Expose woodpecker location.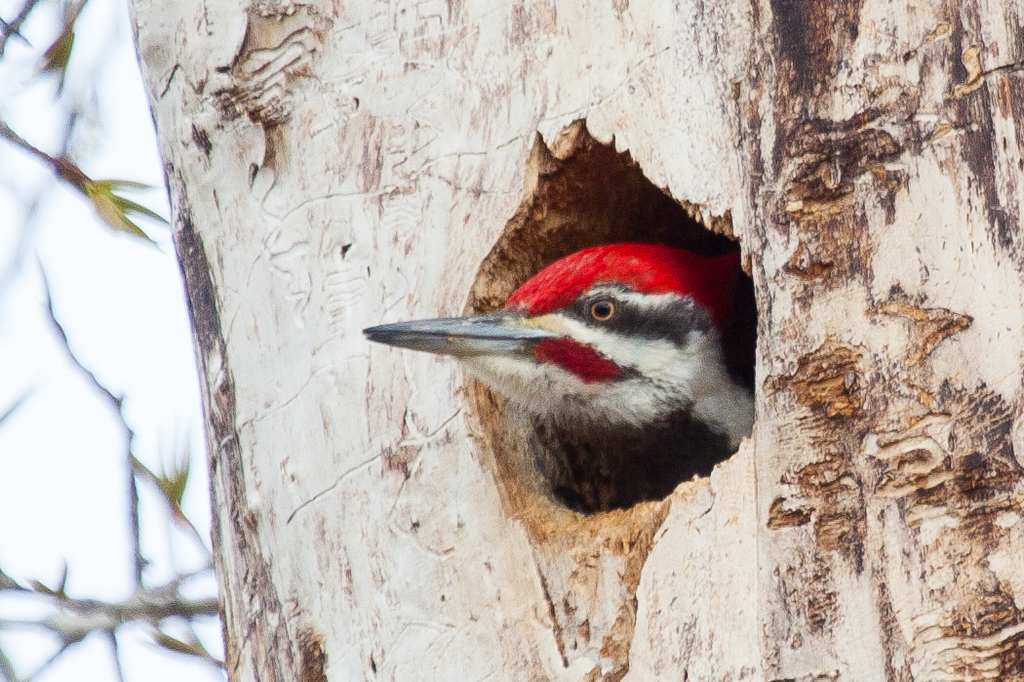
Exposed at {"x1": 360, "y1": 238, "x2": 751, "y2": 515}.
